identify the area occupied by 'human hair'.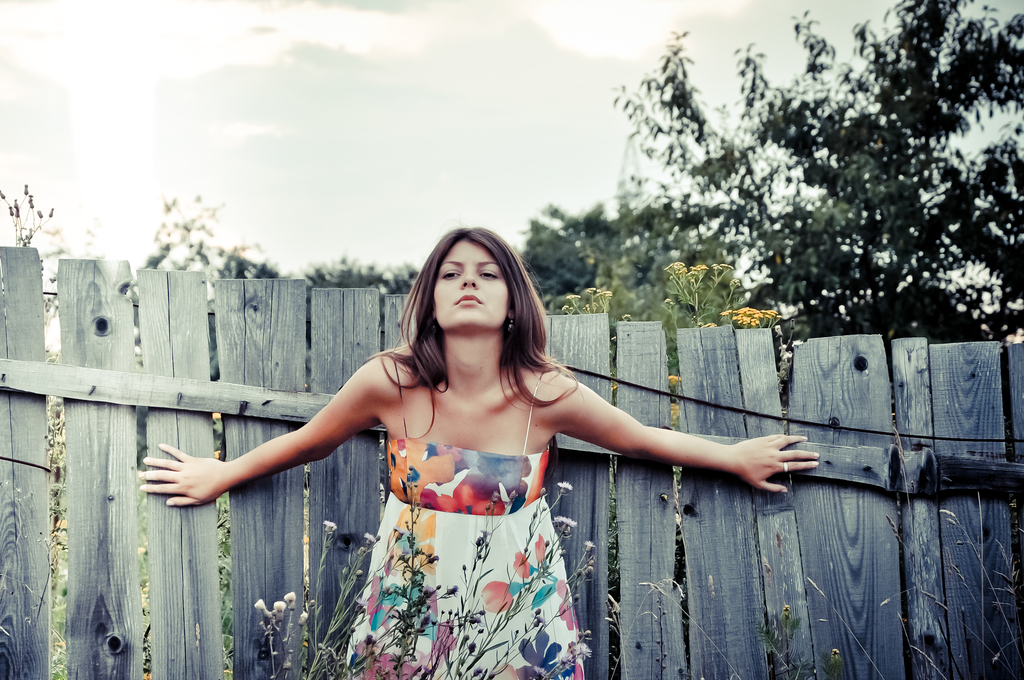
Area: Rect(361, 223, 584, 411).
